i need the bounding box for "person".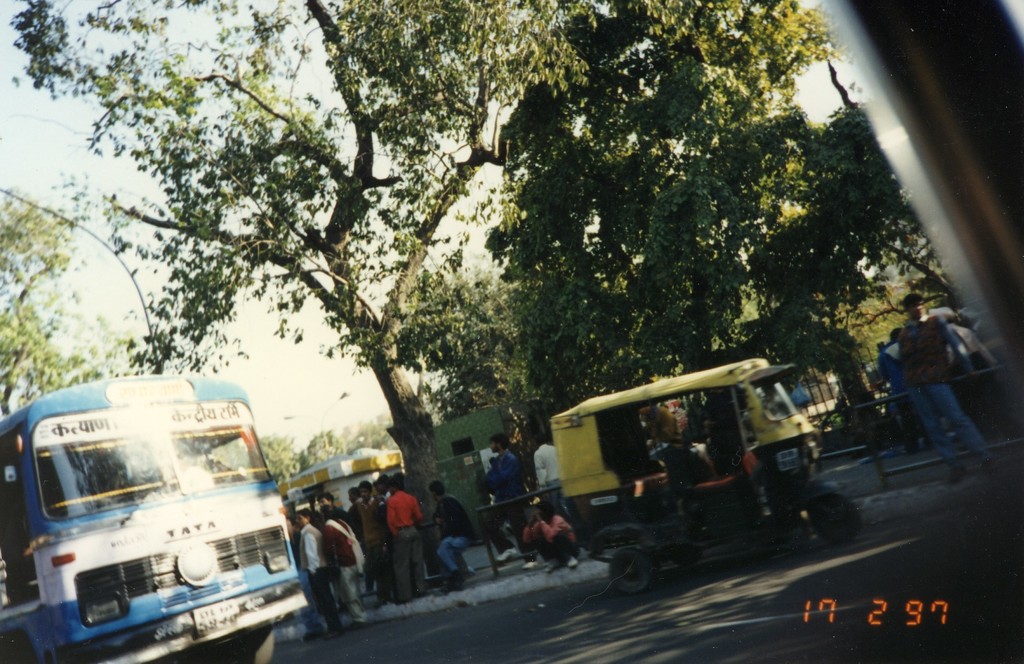
Here it is: 431:477:477:583.
